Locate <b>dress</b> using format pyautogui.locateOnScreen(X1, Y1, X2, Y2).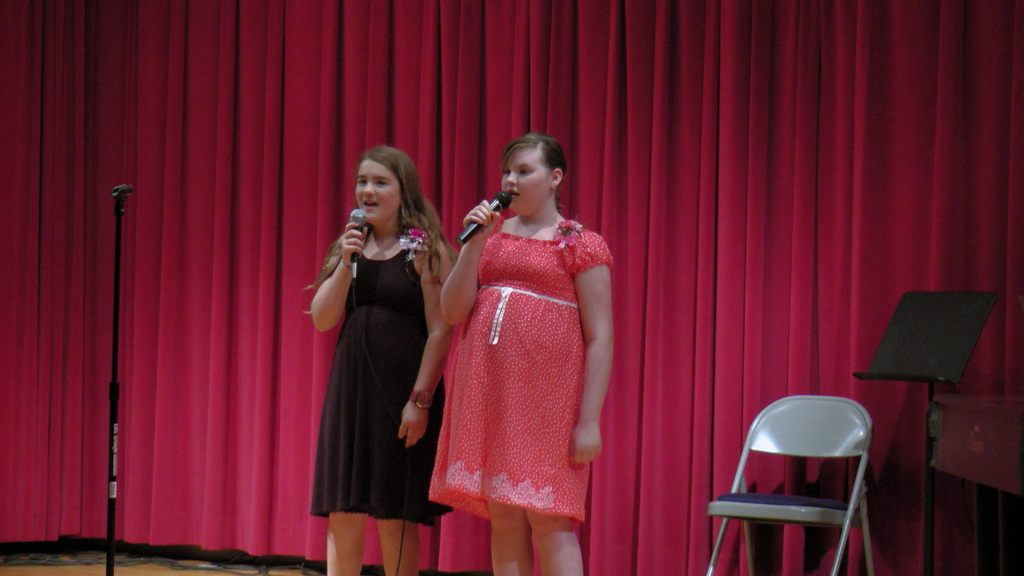
pyautogui.locateOnScreen(312, 228, 454, 530).
